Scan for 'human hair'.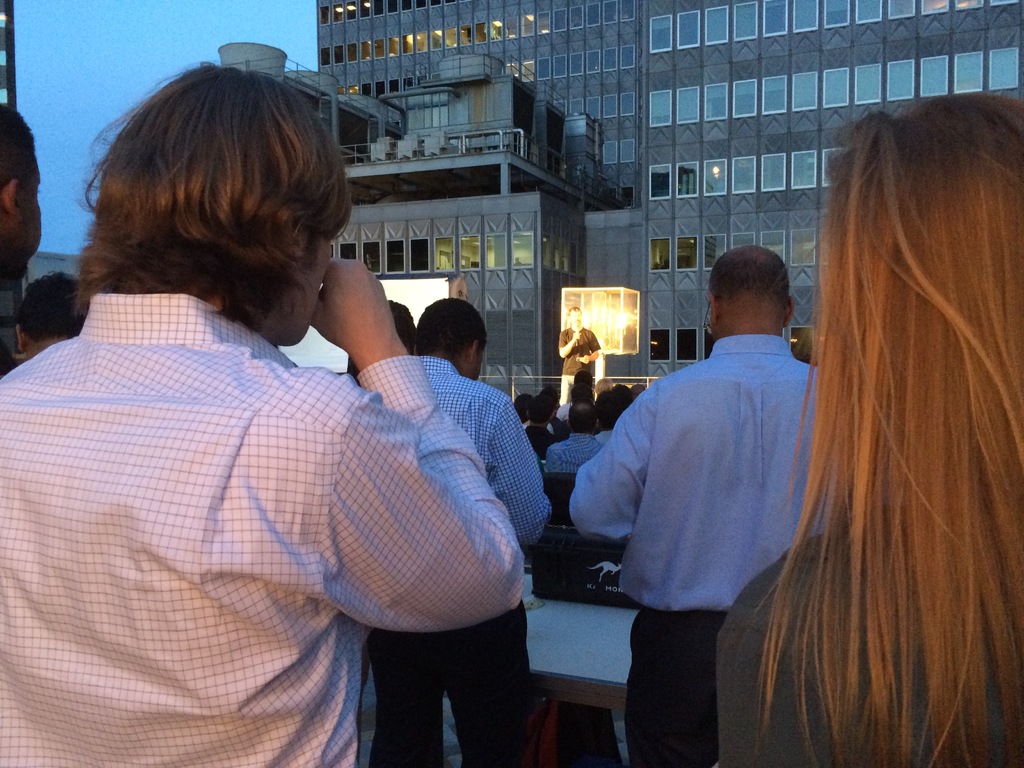
Scan result: (x1=0, y1=99, x2=33, y2=196).
